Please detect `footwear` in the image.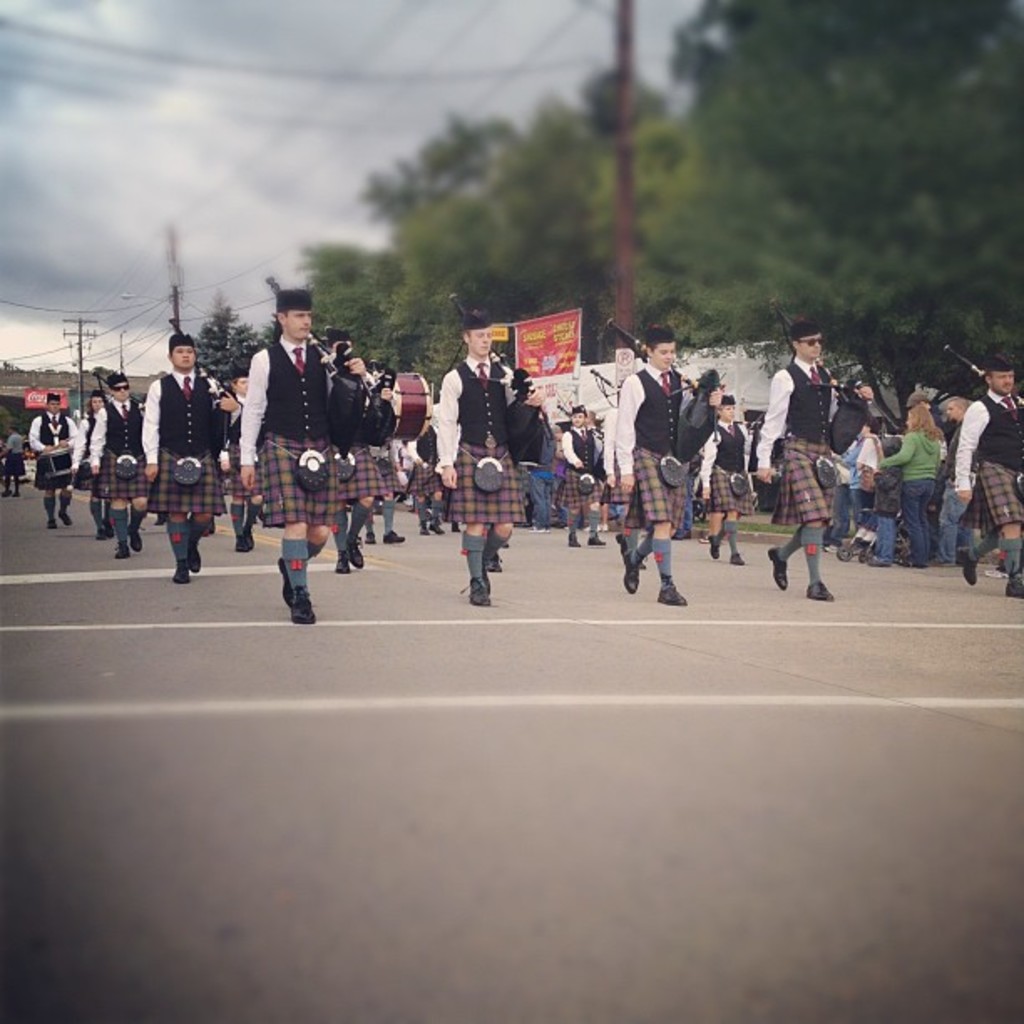
rect(186, 537, 204, 572).
